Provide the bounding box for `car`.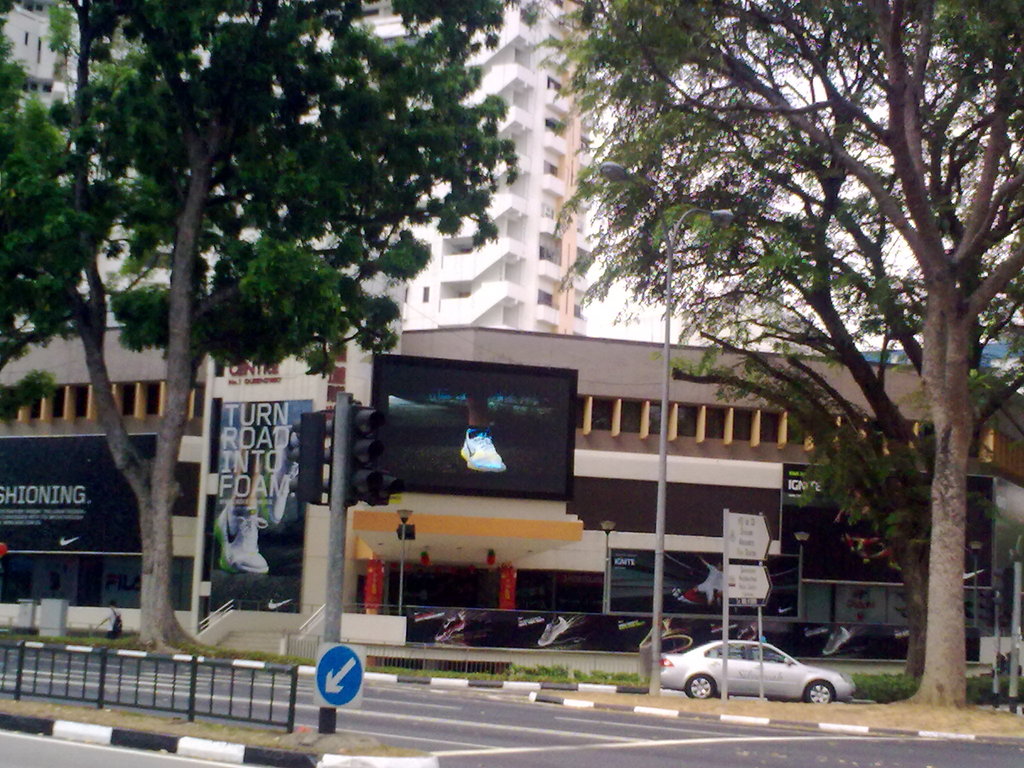
(x1=656, y1=620, x2=847, y2=714).
